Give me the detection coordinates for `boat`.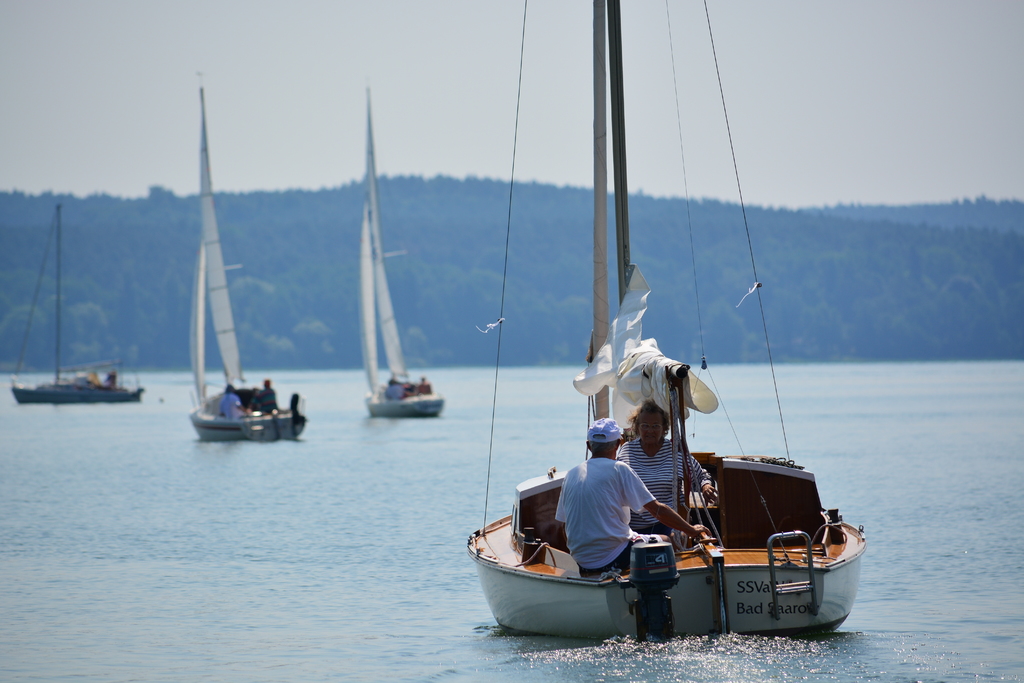
(x1=460, y1=15, x2=852, y2=664).
